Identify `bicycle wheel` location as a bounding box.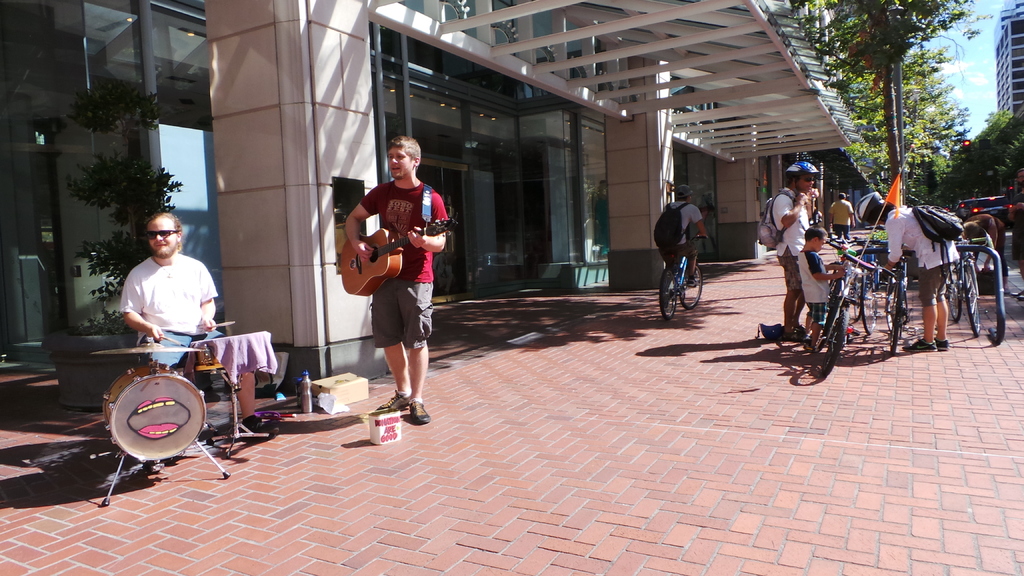
x1=657, y1=271, x2=679, y2=321.
